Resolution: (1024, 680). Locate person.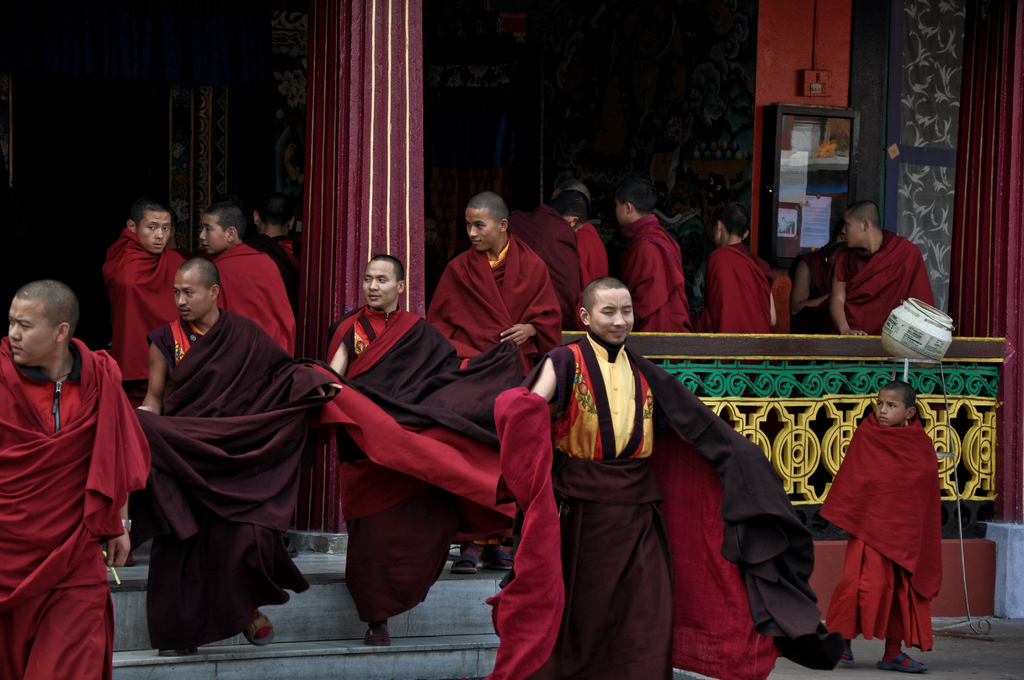
422,194,562,581.
